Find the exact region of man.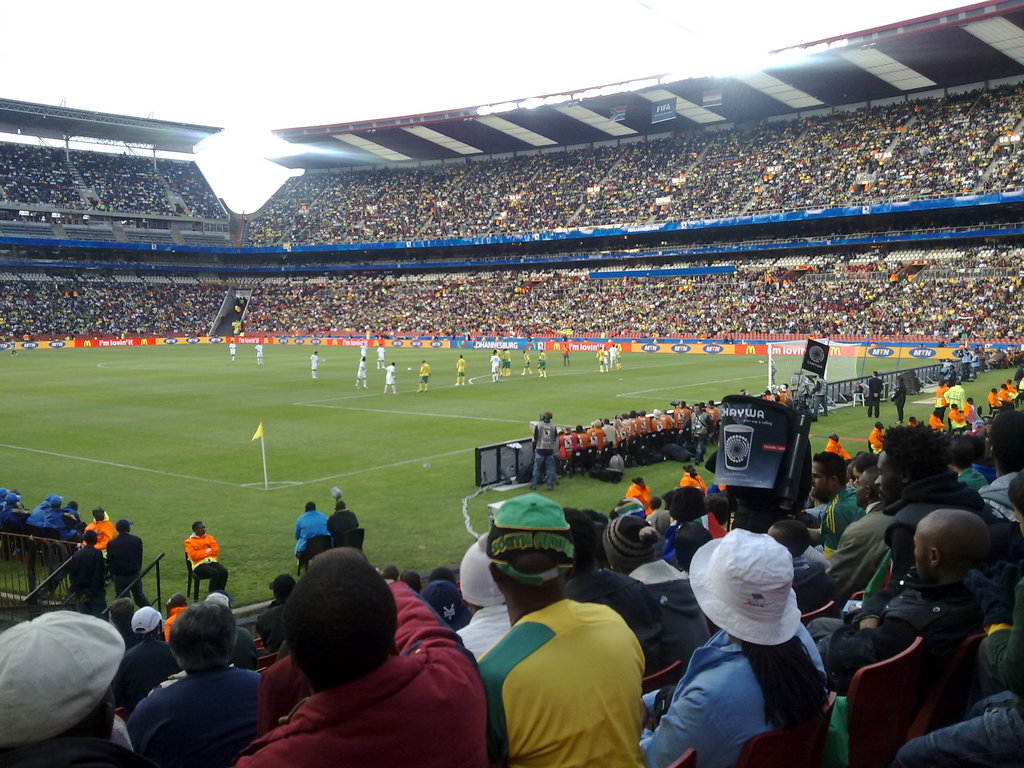
Exact region: {"left": 0, "top": 613, "right": 161, "bottom": 767}.
